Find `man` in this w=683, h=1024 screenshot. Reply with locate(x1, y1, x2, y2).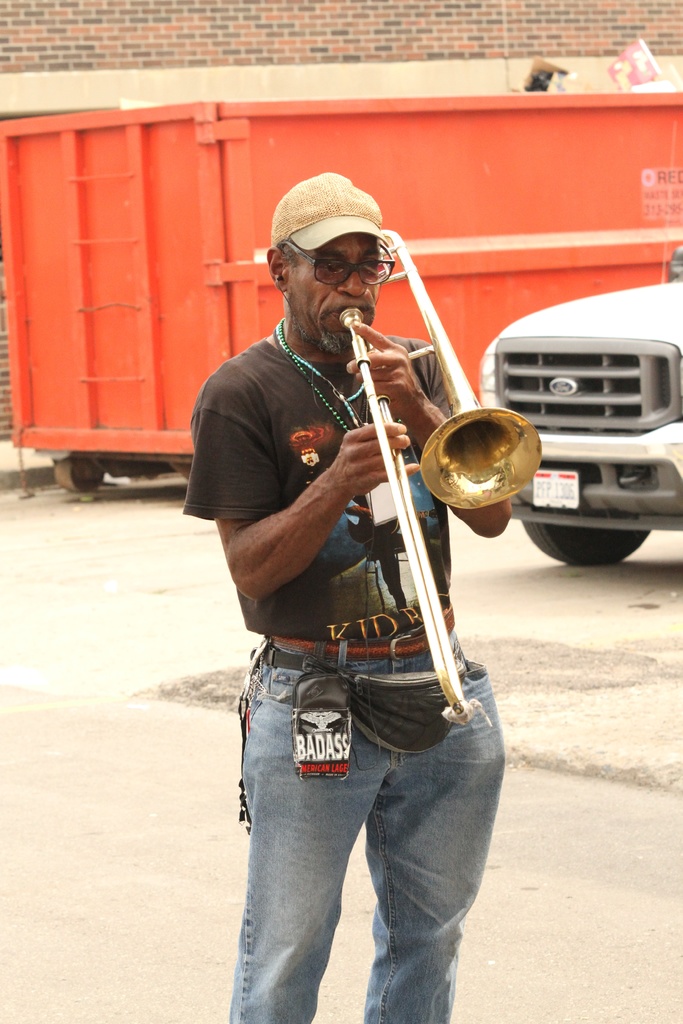
locate(176, 167, 509, 1023).
